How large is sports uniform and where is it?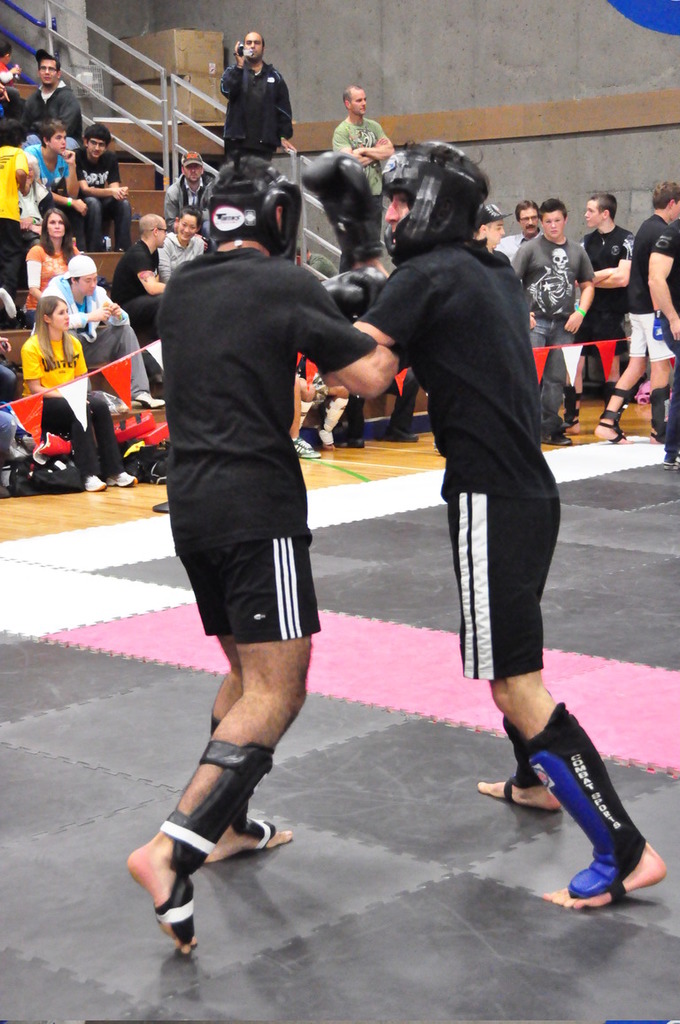
Bounding box: rect(153, 155, 377, 943).
